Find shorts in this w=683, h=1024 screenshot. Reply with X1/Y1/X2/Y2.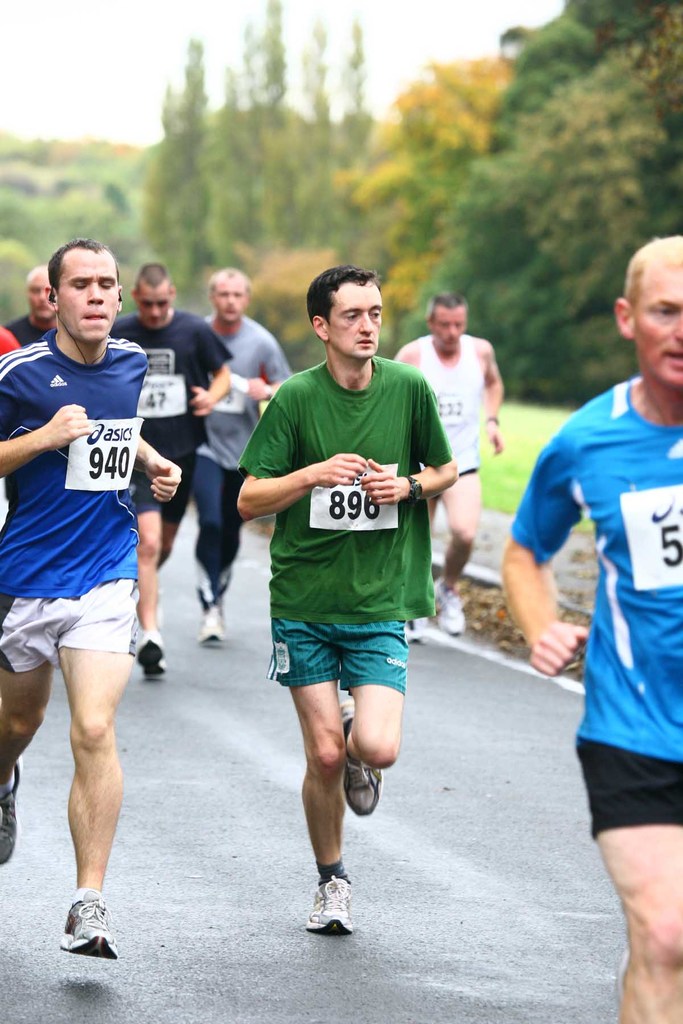
575/735/682/838.
